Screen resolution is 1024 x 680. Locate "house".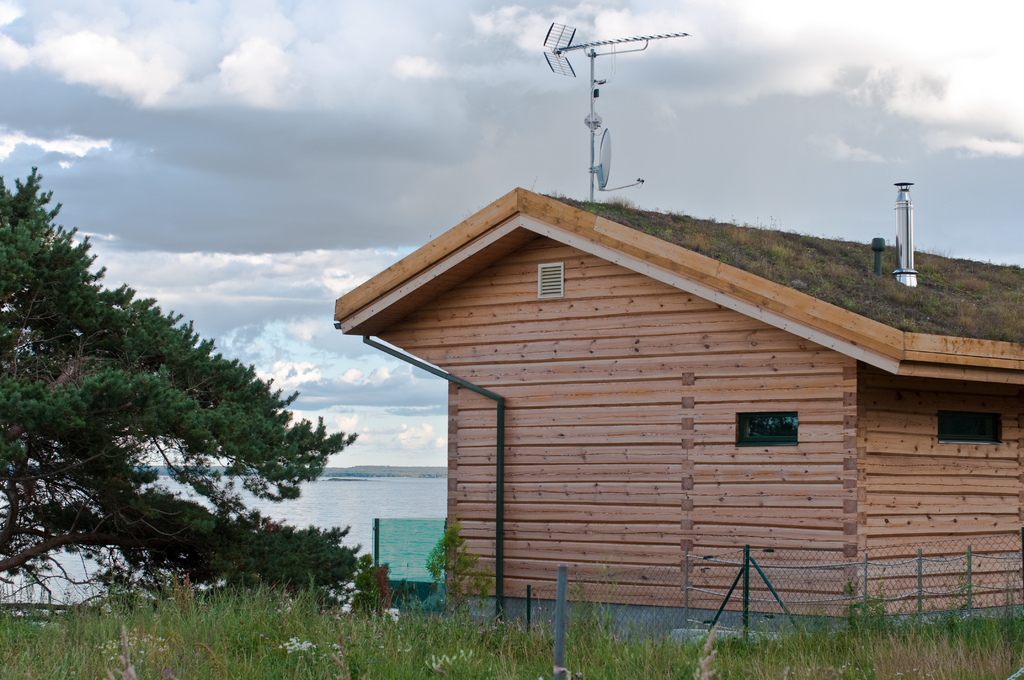
region(314, 176, 1023, 651).
